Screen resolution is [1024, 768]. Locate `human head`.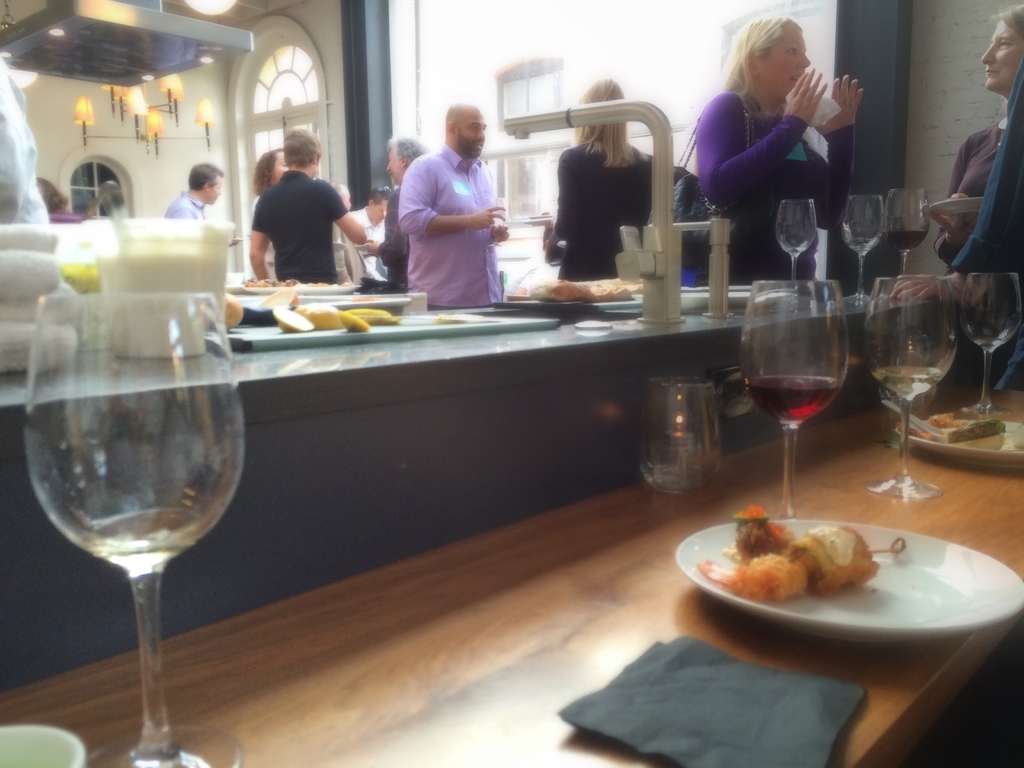
x1=443, y1=102, x2=485, y2=161.
